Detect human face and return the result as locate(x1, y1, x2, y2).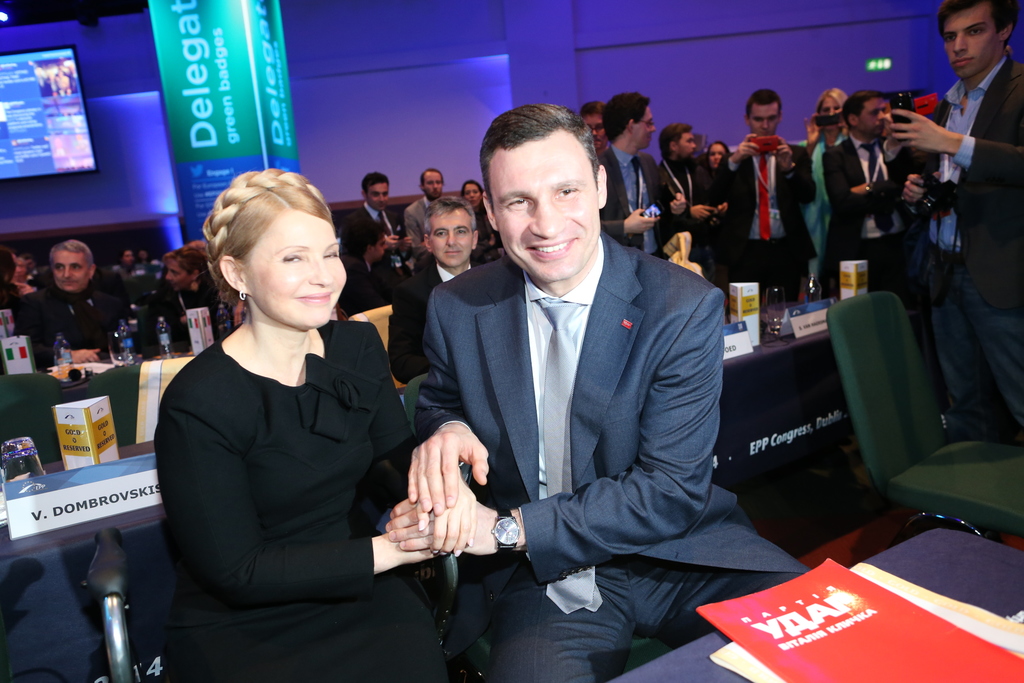
locate(706, 143, 723, 164).
